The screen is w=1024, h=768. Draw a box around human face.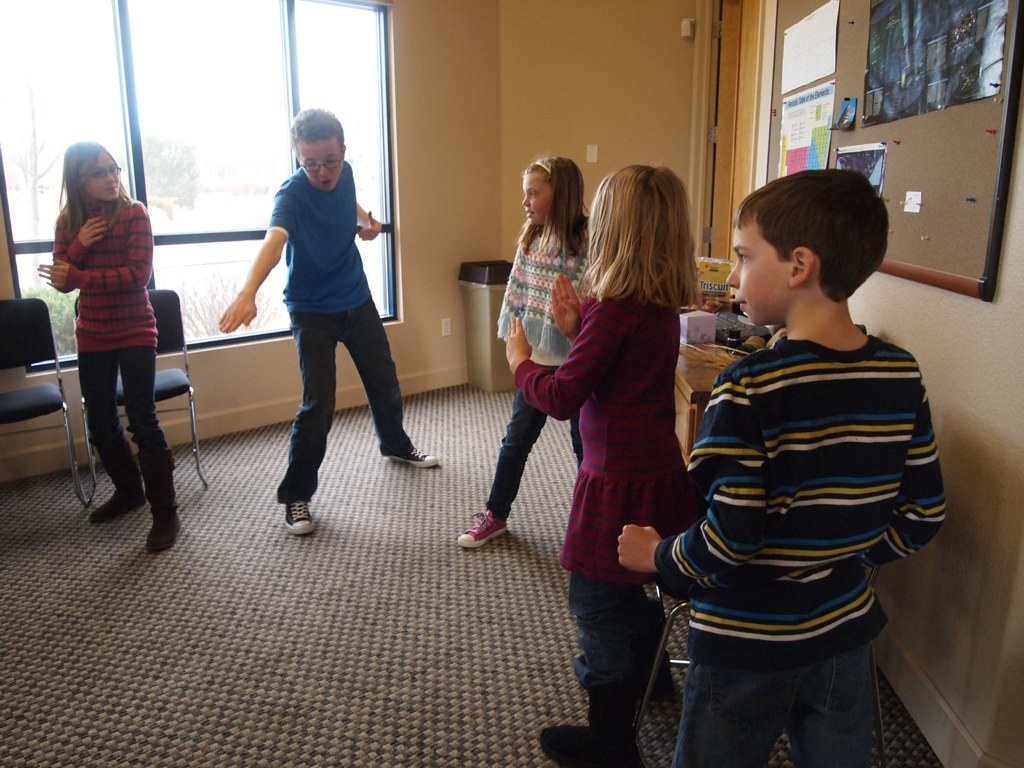
<box>729,225,793,329</box>.
